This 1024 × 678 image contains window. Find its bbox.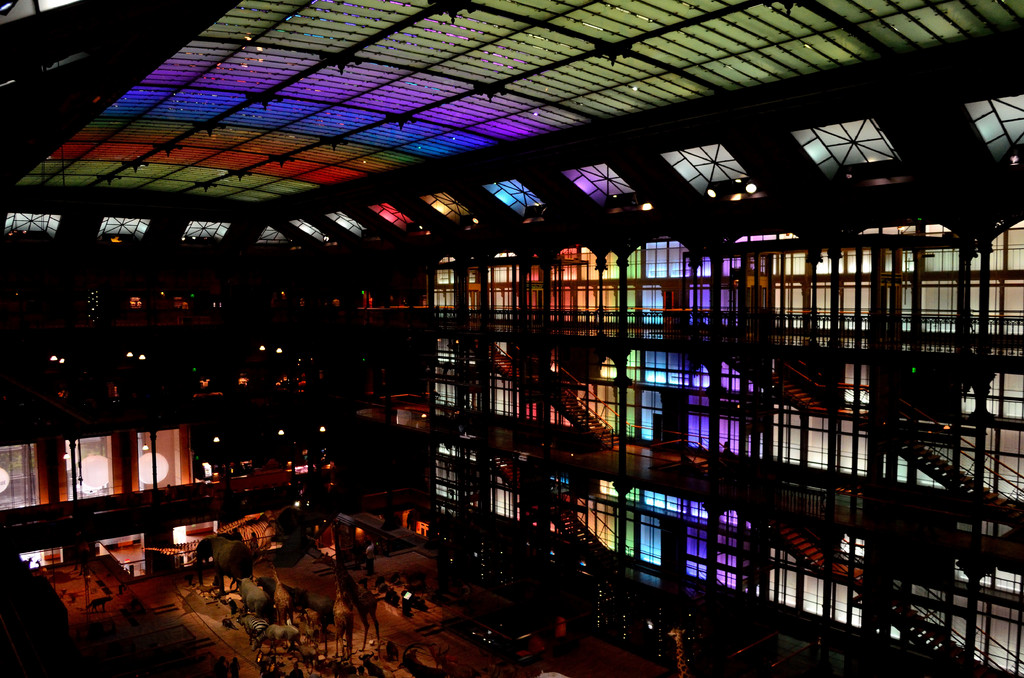
{"x1": 185, "y1": 219, "x2": 225, "y2": 240}.
